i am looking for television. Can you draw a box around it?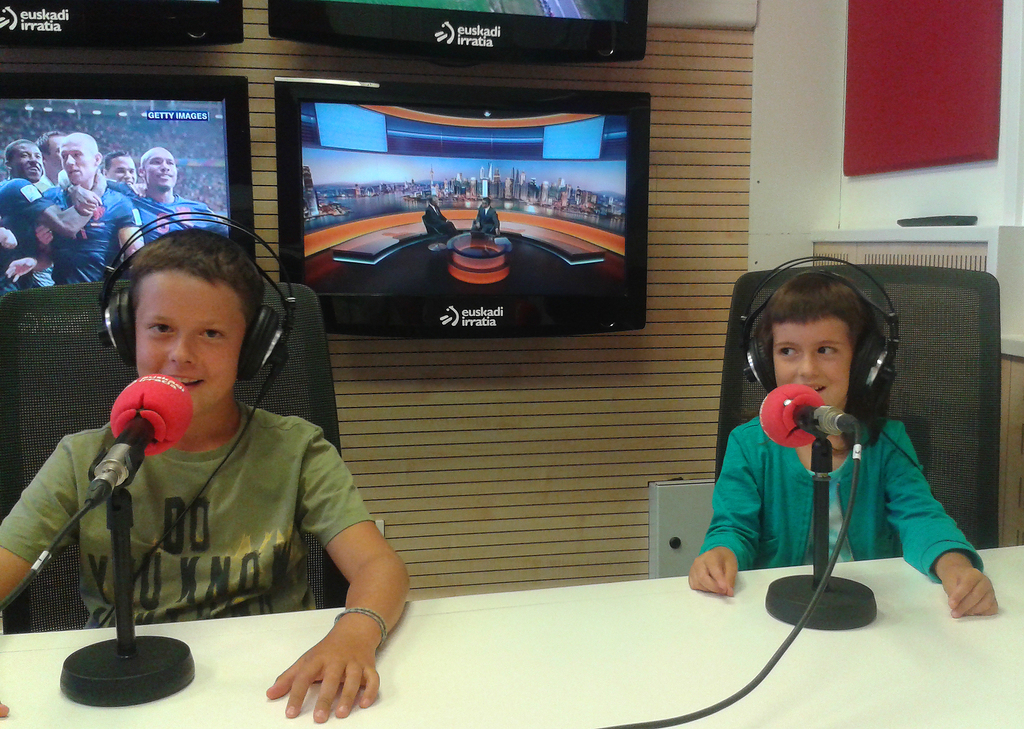
Sure, the bounding box is <bbox>264, 0, 646, 69</bbox>.
